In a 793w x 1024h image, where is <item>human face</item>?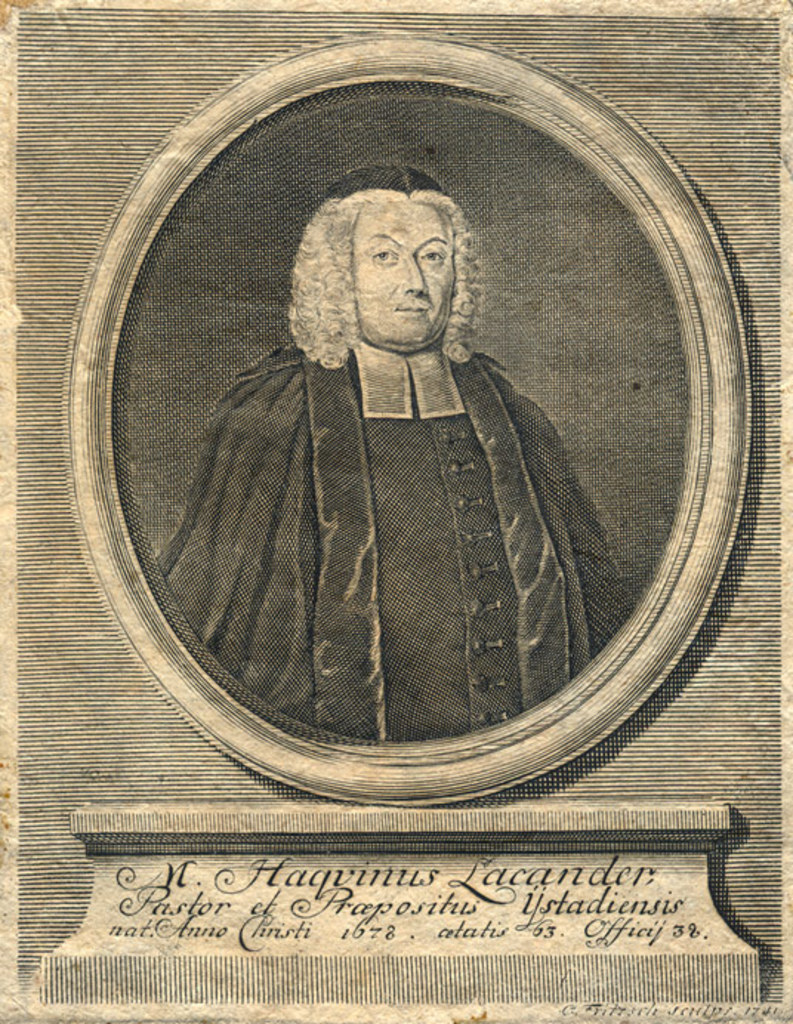
l=355, t=198, r=447, b=351.
